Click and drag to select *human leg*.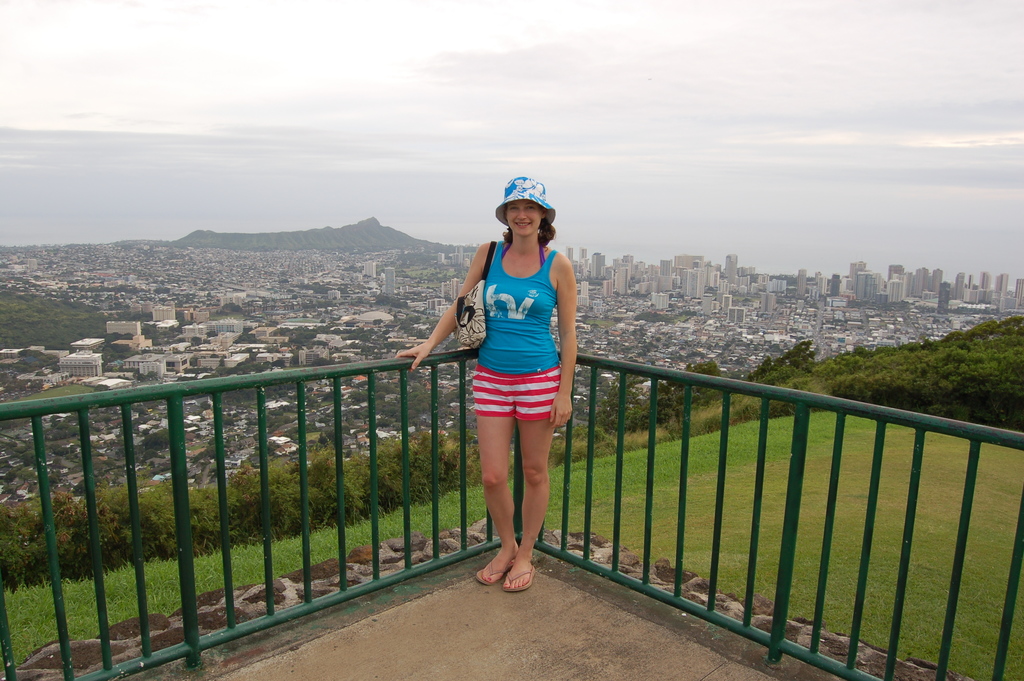
Selection: box=[476, 371, 518, 587].
